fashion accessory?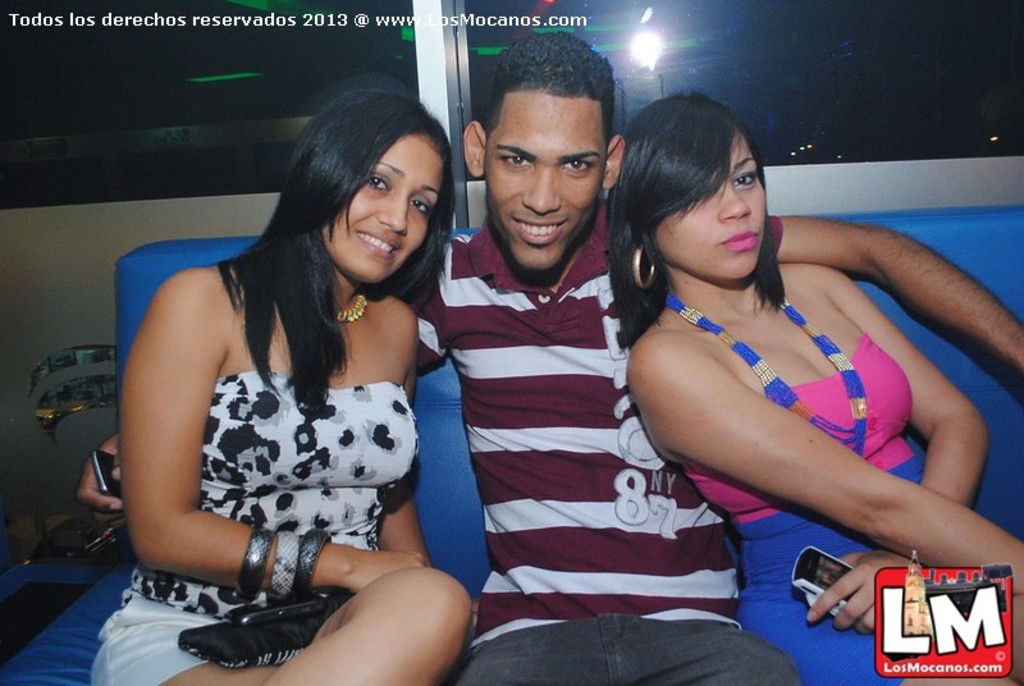
BBox(663, 289, 869, 461)
